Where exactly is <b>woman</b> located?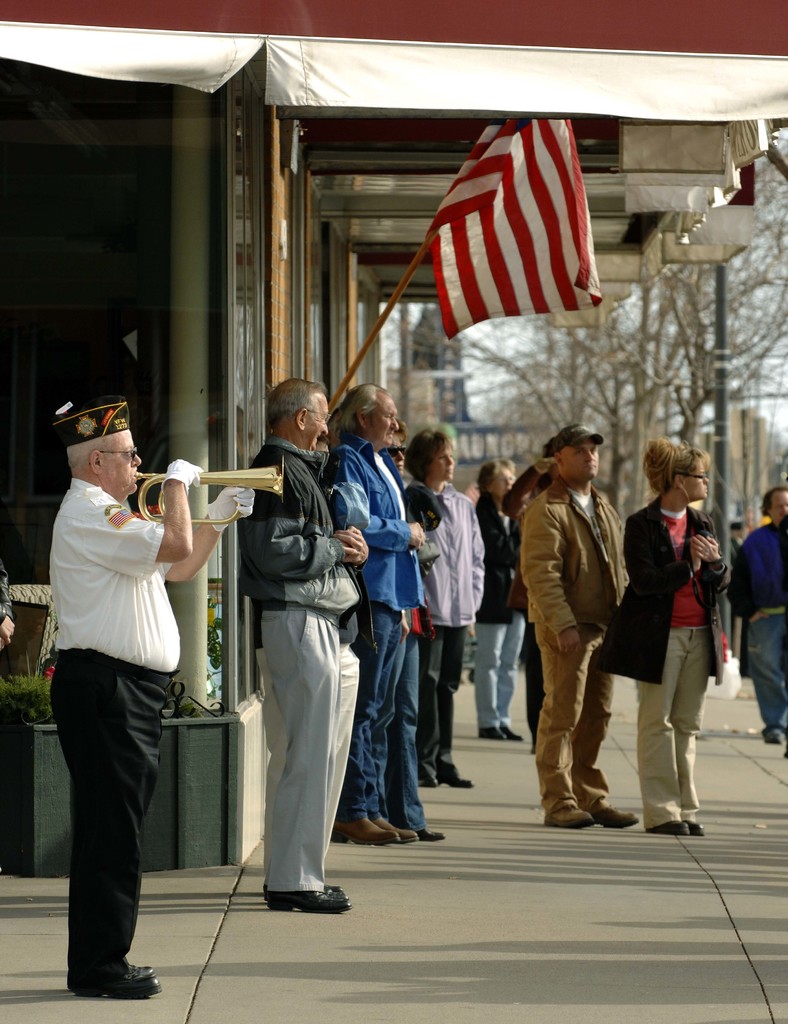
Its bounding box is bbox=(463, 446, 534, 760).
